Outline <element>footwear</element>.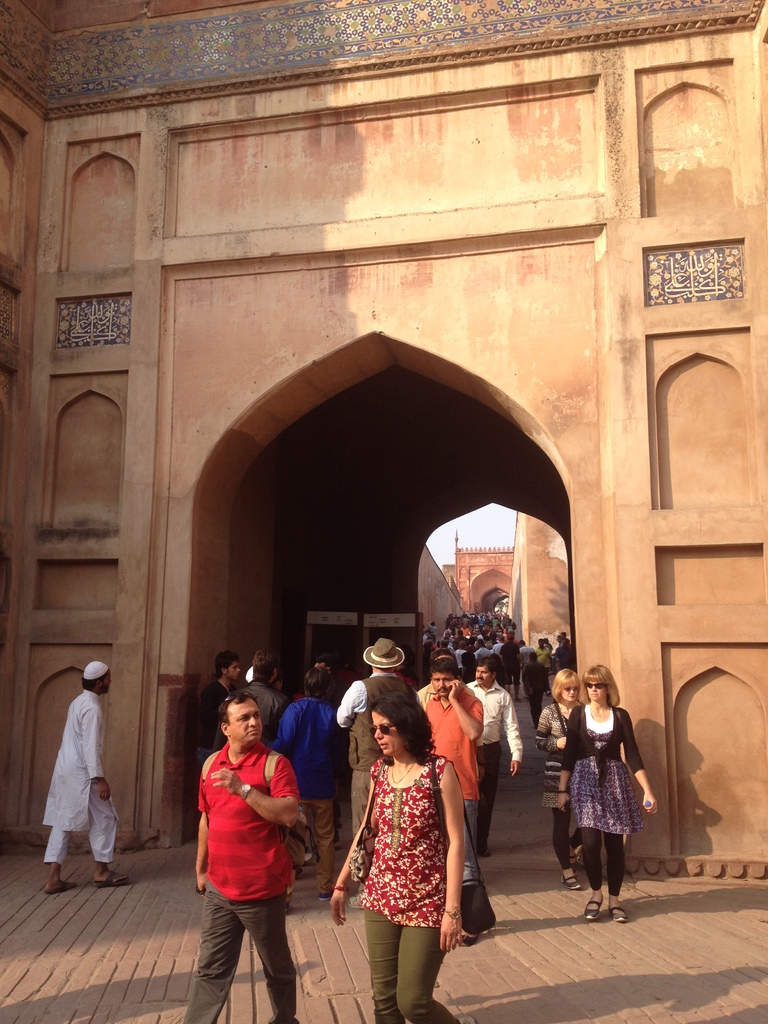
Outline: bbox=[451, 922, 489, 947].
